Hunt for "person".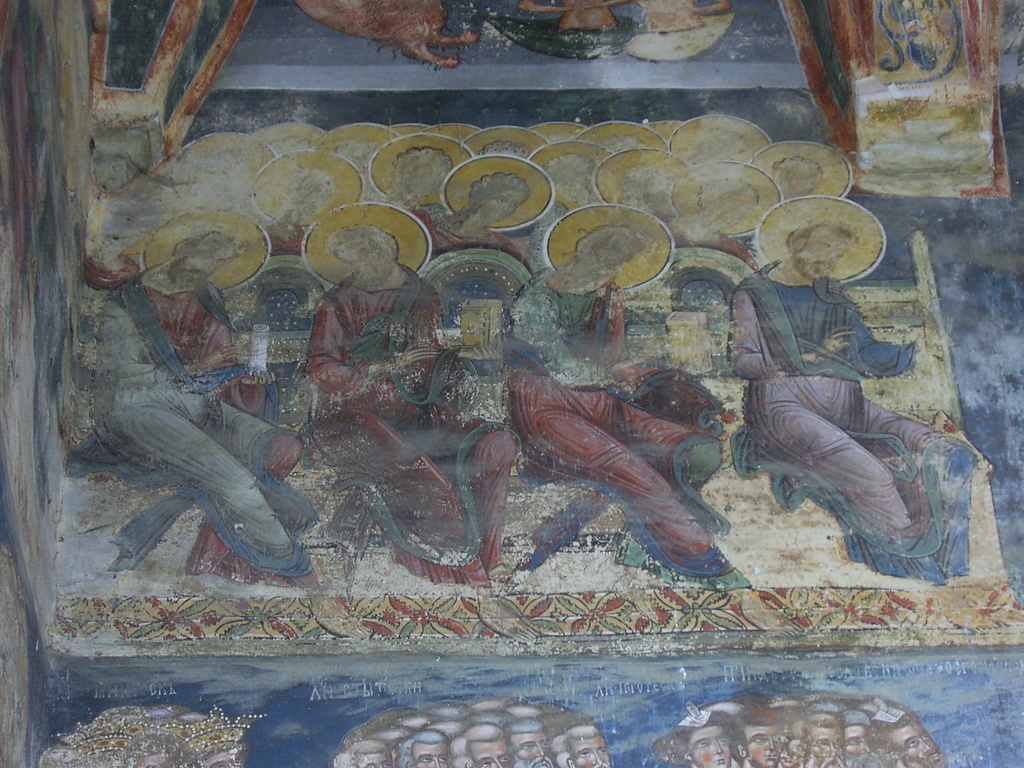
Hunted down at 840,717,882,767.
